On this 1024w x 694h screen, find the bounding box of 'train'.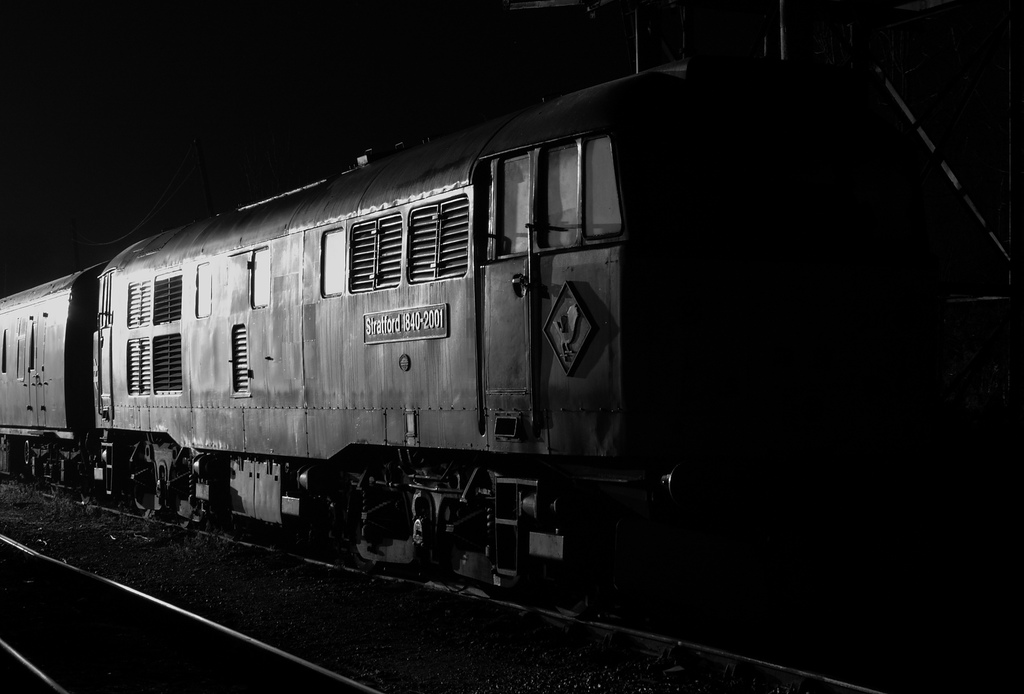
Bounding box: (left=1, top=2, right=939, bottom=612).
